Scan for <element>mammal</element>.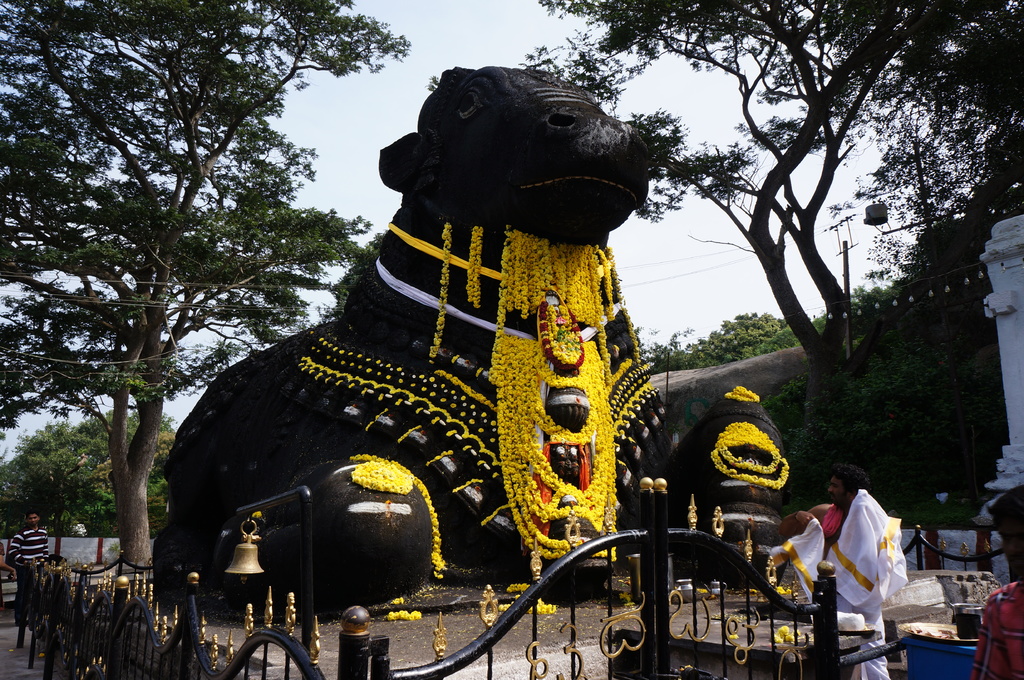
Scan result: 780:464:907:678.
